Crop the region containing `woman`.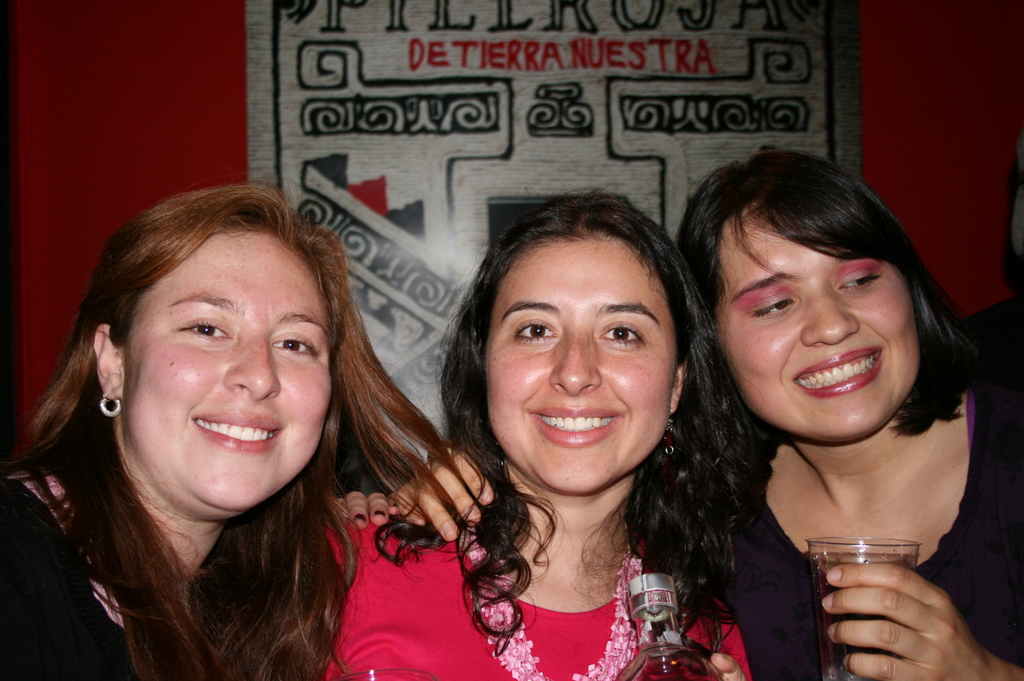
Crop region: box(324, 190, 760, 680).
